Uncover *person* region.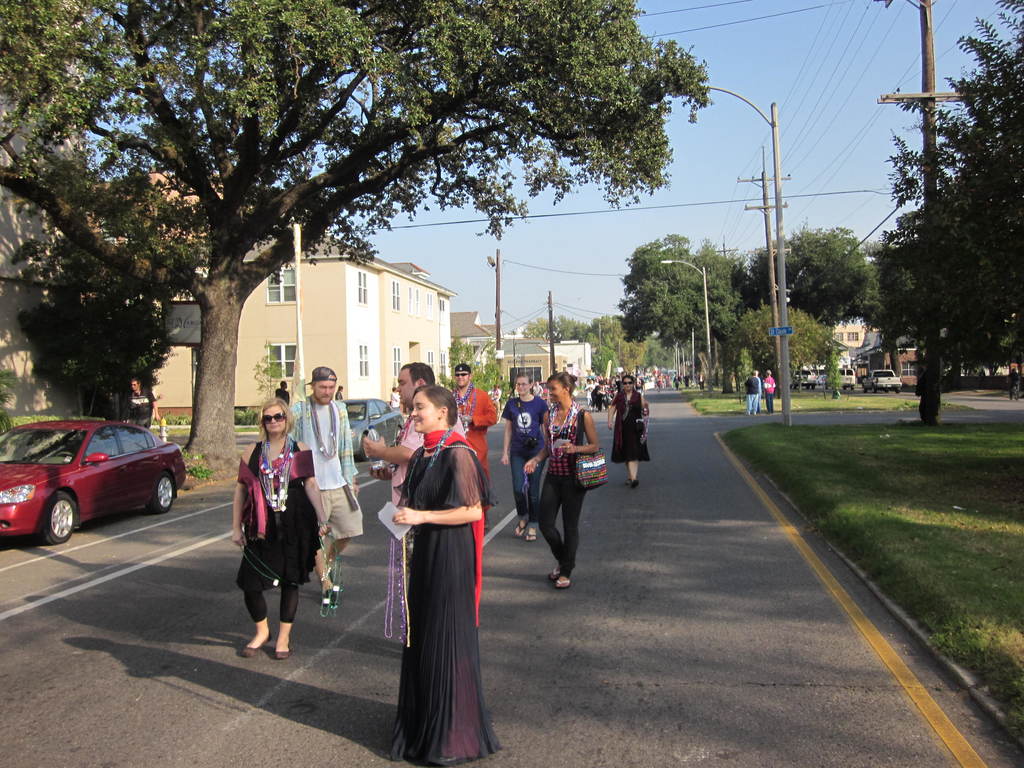
Uncovered: (747, 369, 758, 413).
